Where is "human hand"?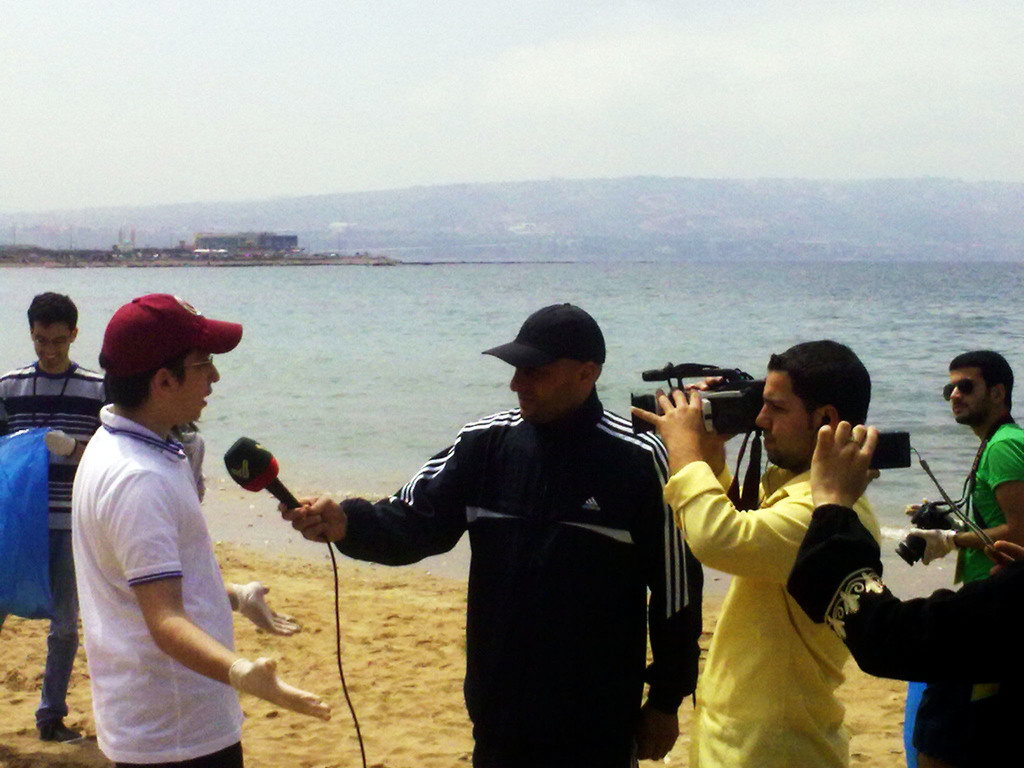
{"x1": 239, "y1": 580, "x2": 303, "y2": 638}.
